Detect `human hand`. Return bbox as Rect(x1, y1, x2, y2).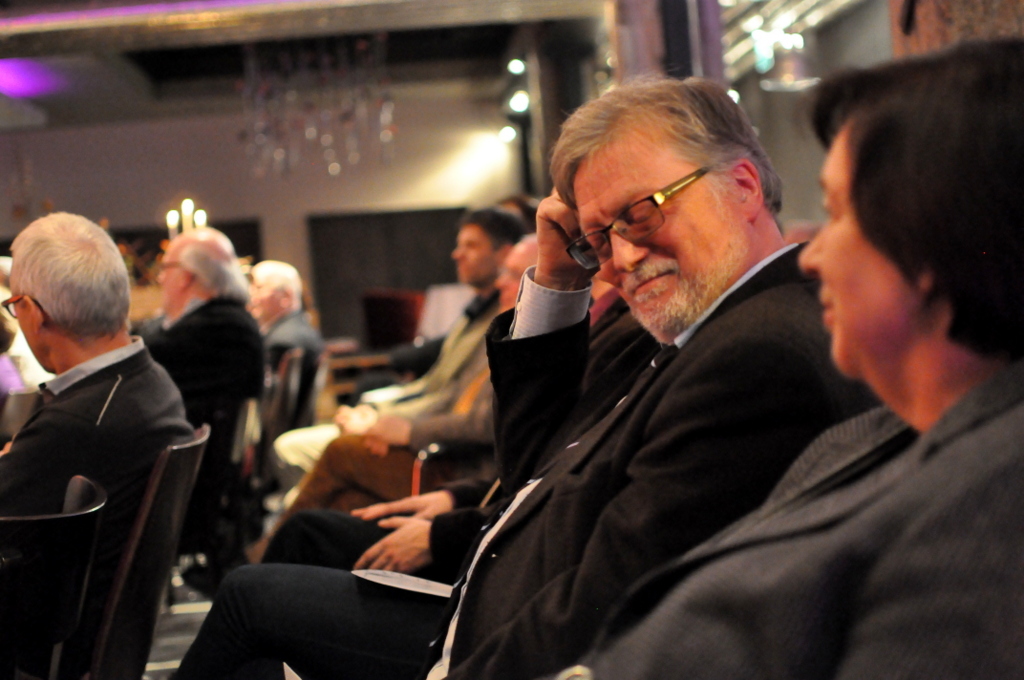
Rect(360, 497, 444, 592).
